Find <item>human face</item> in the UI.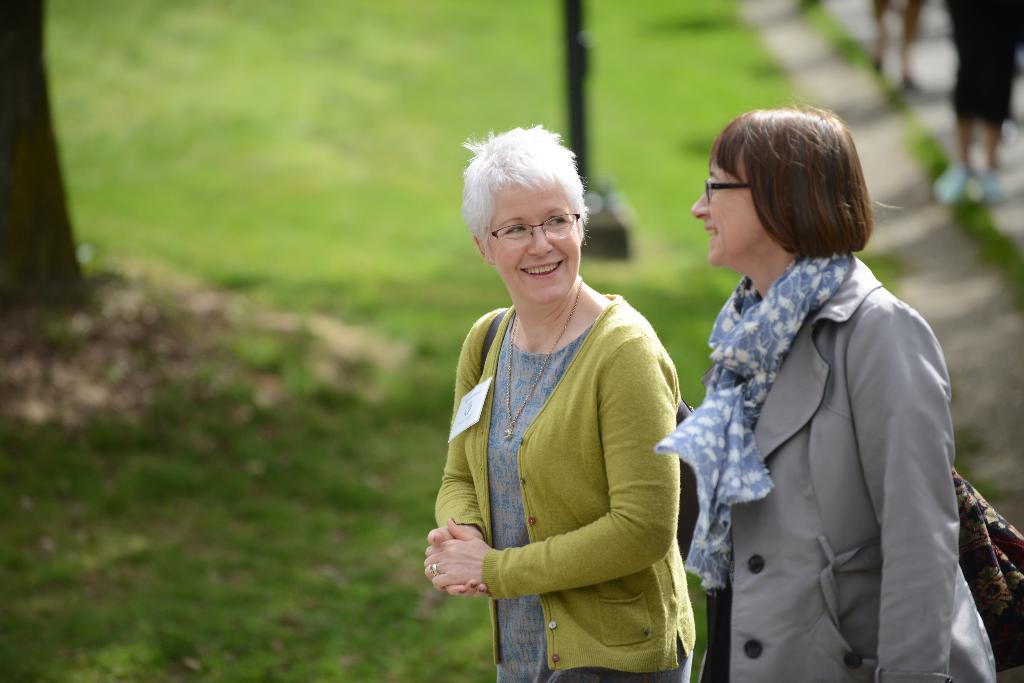
UI element at [x1=485, y1=186, x2=579, y2=302].
